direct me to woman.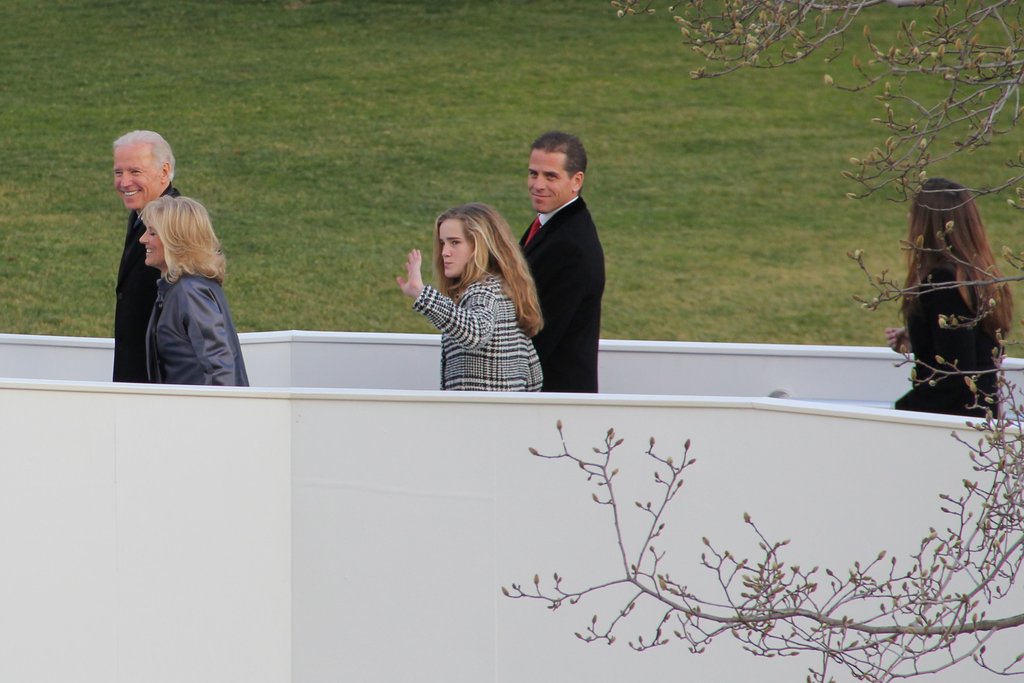
Direction: box(401, 181, 554, 403).
